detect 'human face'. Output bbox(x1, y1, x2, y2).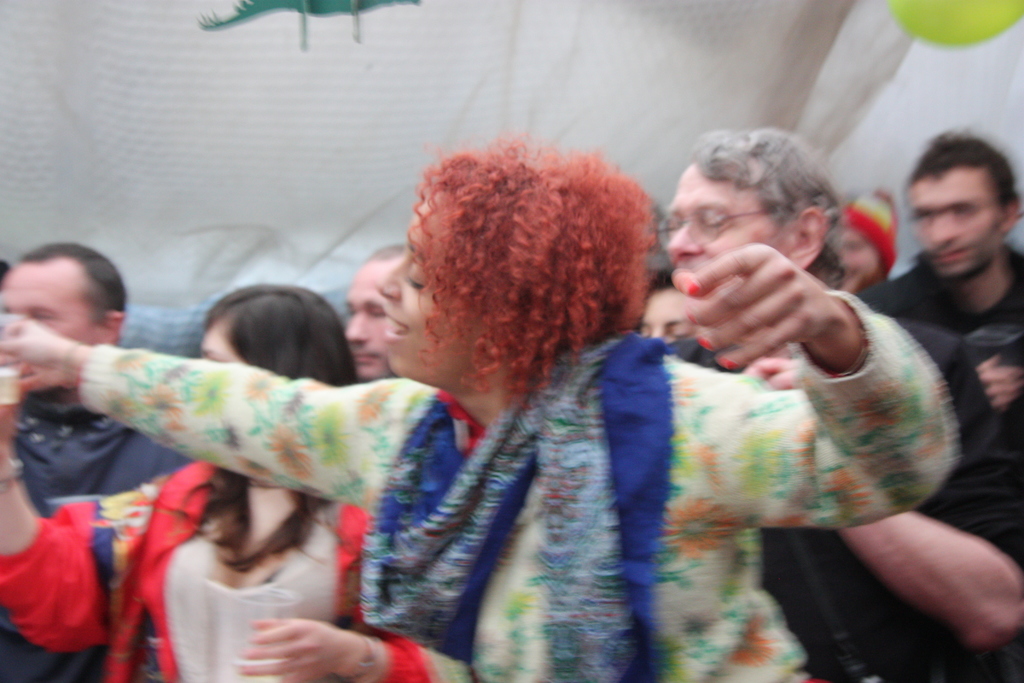
bbox(841, 236, 883, 293).
